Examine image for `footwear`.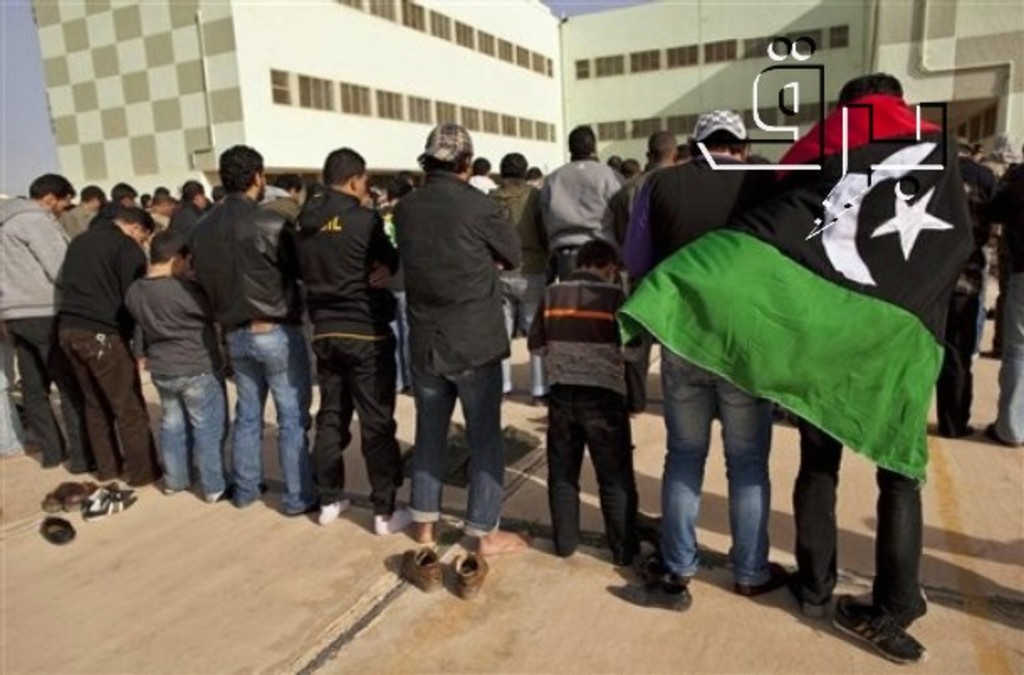
Examination result: 81,480,116,505.
